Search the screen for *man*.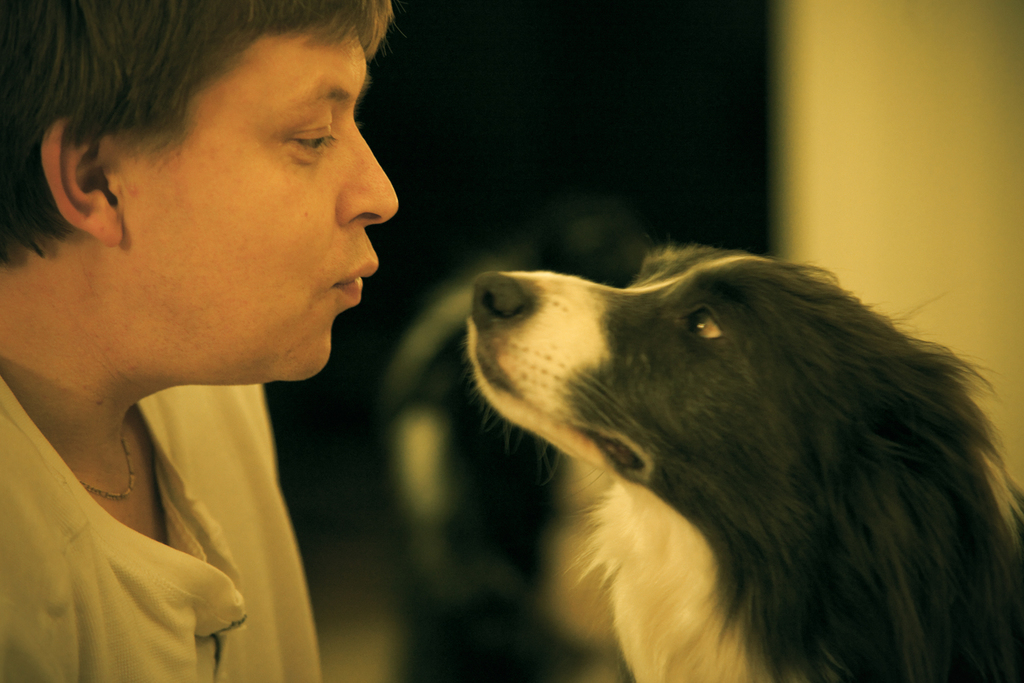
Found at 0, 0, 403, 682.
